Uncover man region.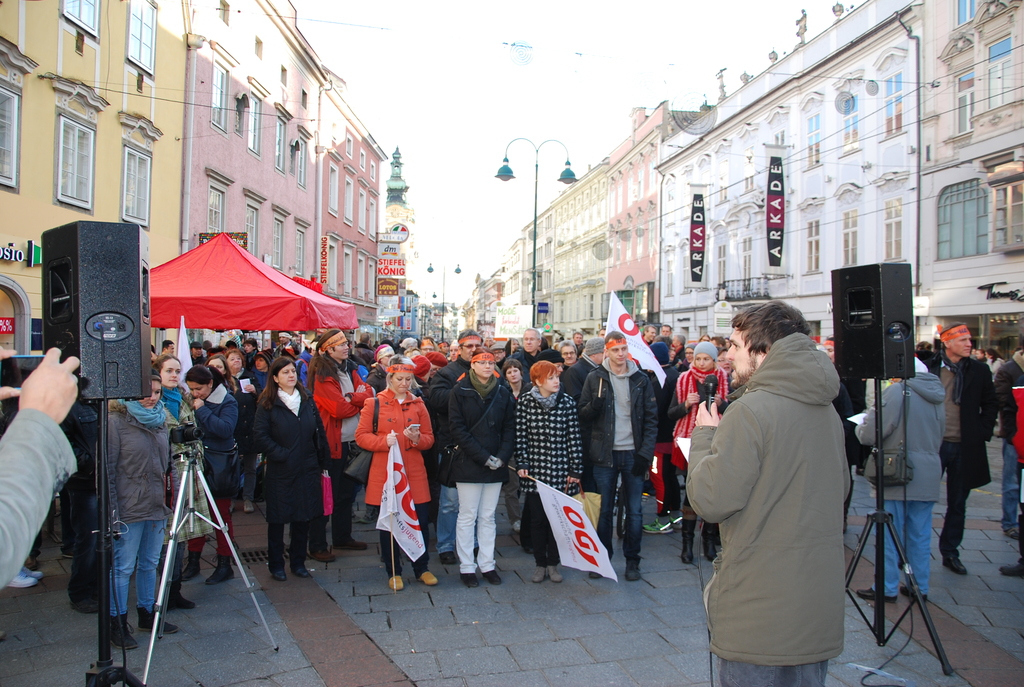
Uncovered: (684,267,876,686).
